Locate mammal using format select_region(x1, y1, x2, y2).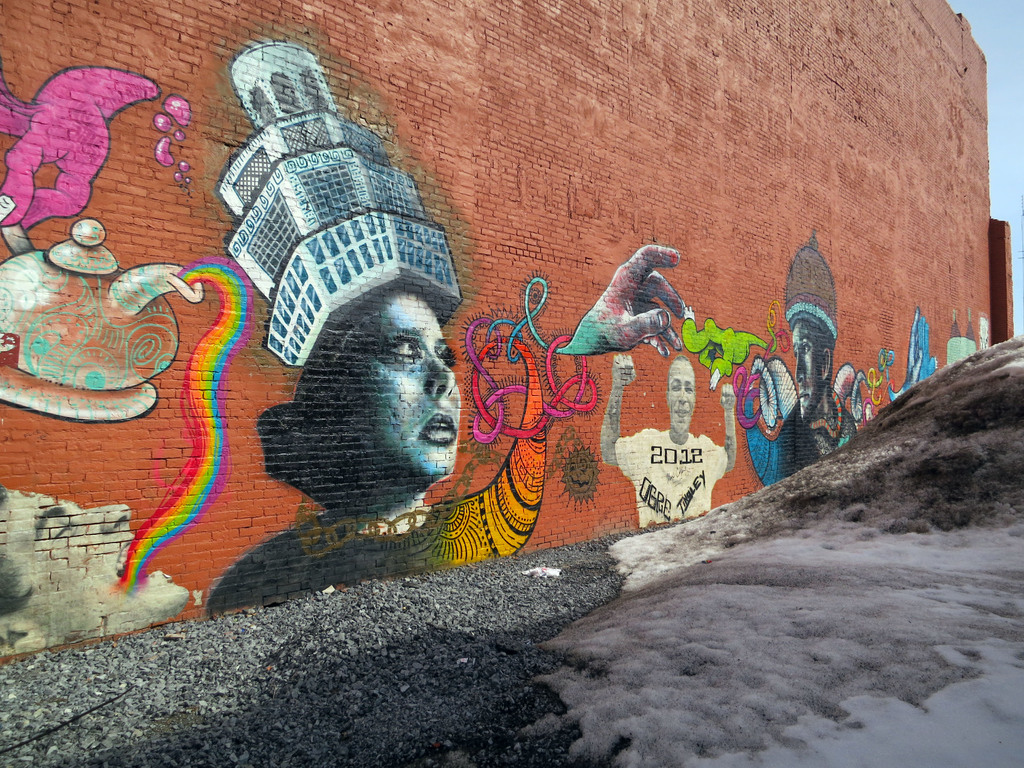
select_region(742, 239, 861, 490).
